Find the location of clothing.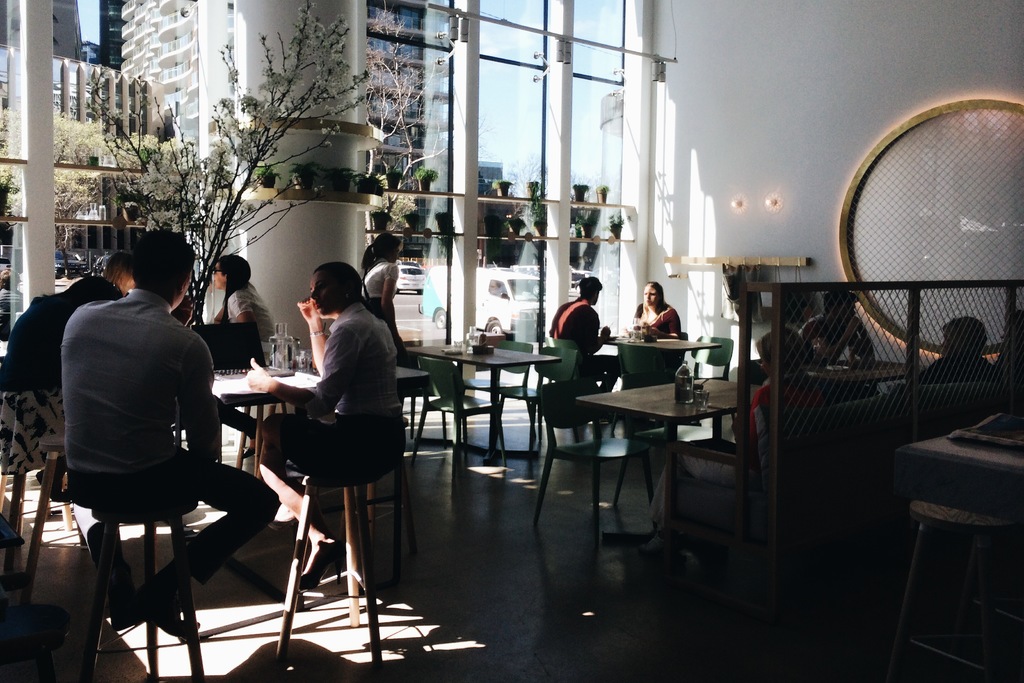
Location: 550/293/623/390.
